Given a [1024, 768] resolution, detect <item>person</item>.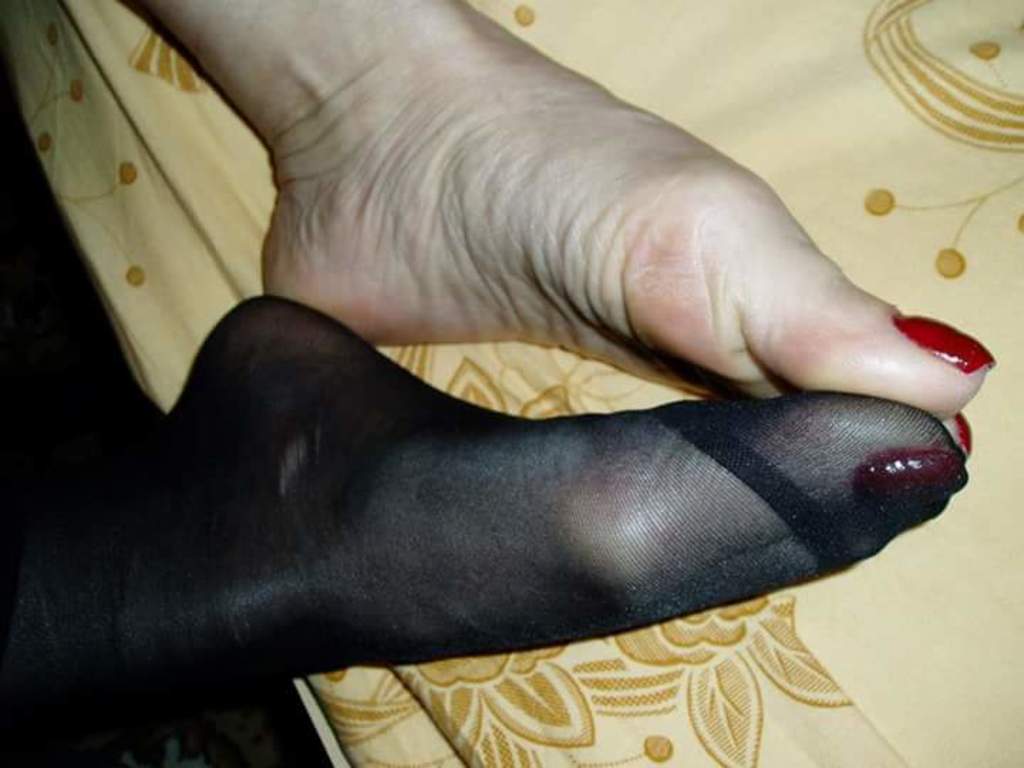
box(0, 0, 1001, 767).
